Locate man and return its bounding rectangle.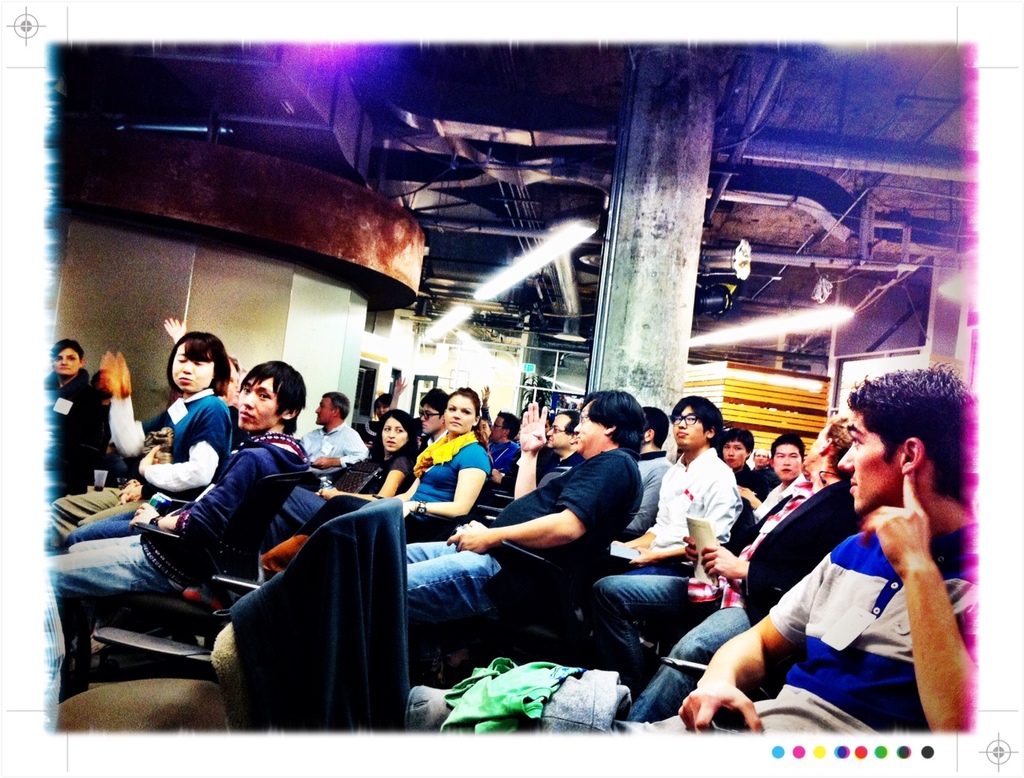
586,416,861,722.
